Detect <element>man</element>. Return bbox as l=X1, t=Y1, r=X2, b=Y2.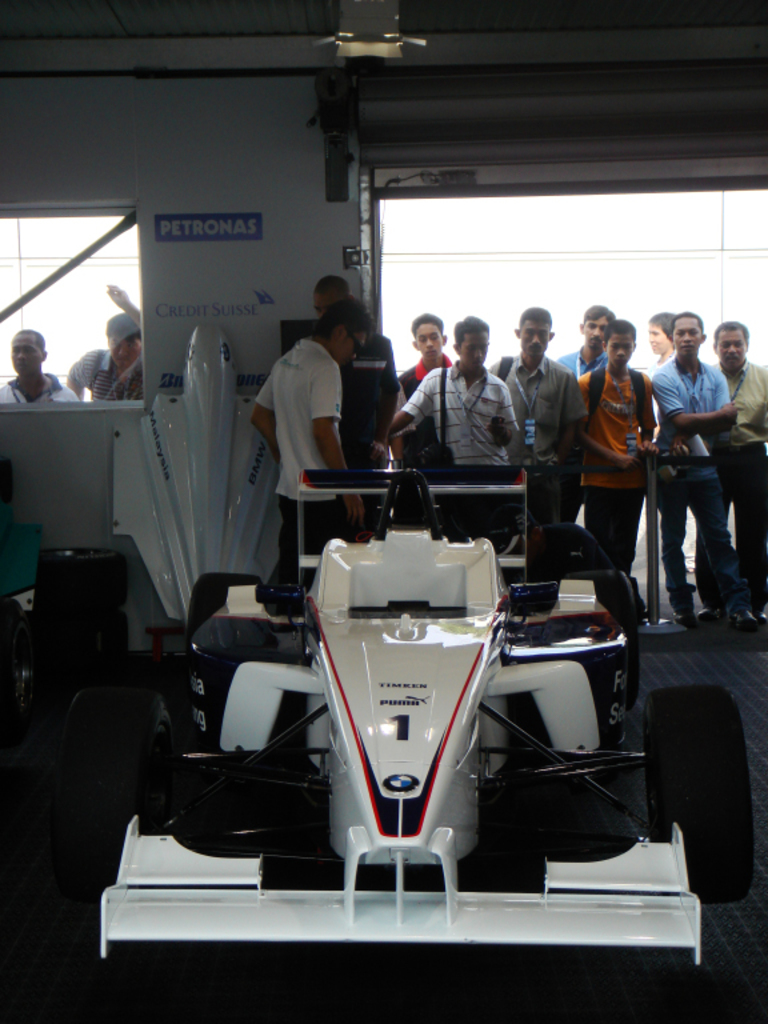
l=645, t=299, r=752, b=643.
